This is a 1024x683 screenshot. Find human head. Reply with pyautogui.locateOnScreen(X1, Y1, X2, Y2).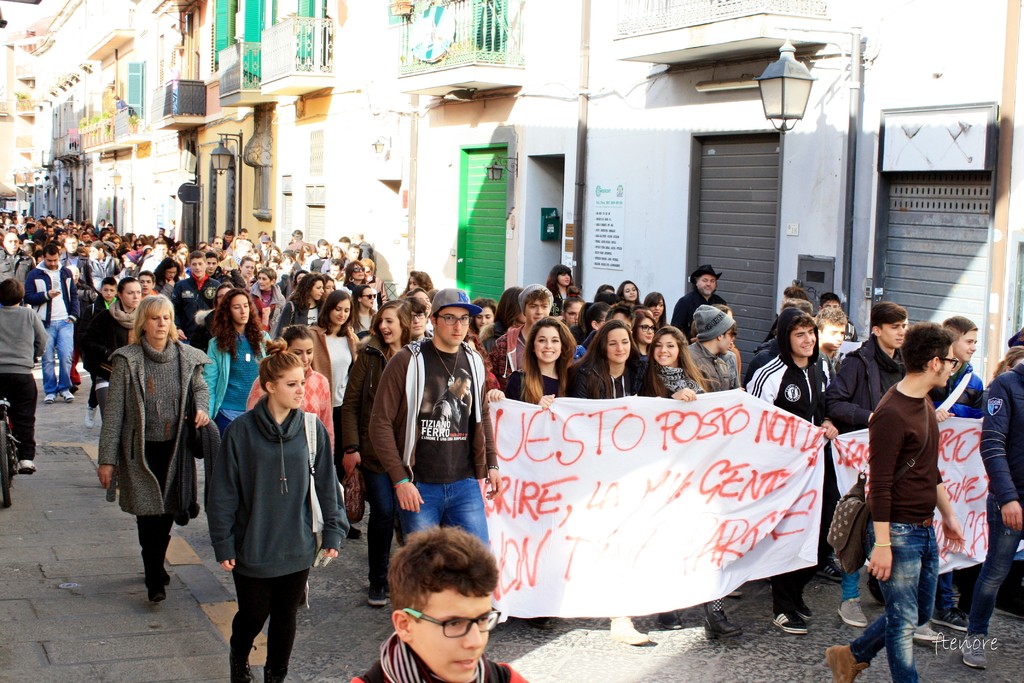
pyautogui.locateOnScreen(409, 297, 426, 338).
